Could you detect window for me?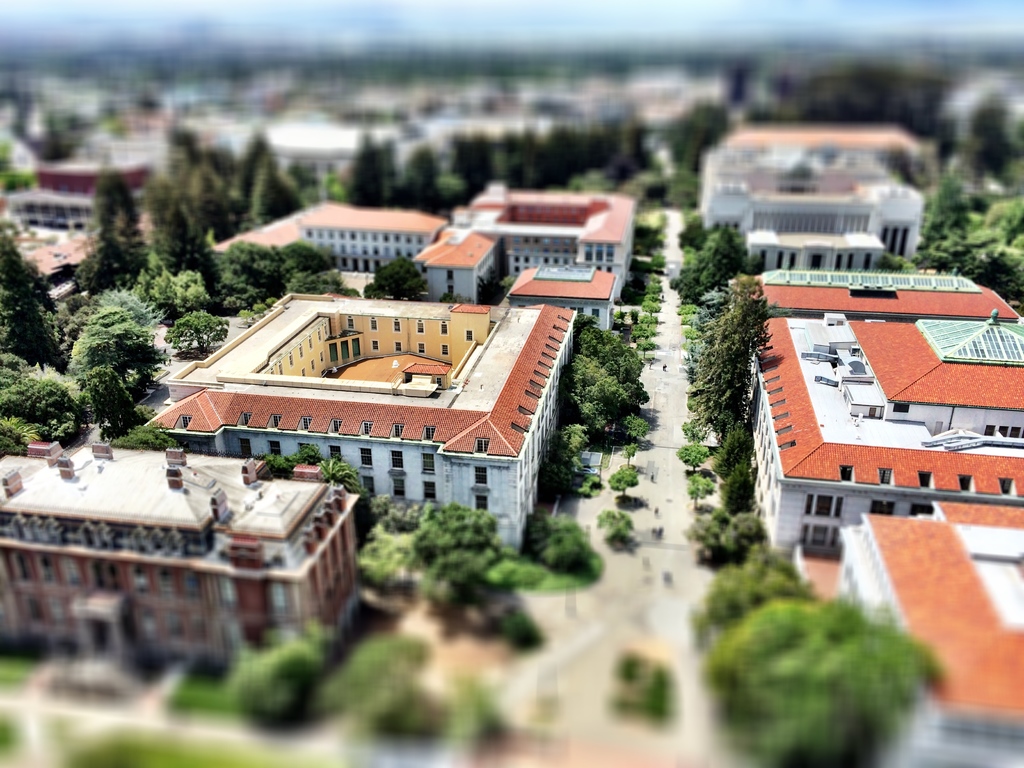
Detection result: {"x1": 358, "y1": 443, "x2": 371, "y2": 463}.
